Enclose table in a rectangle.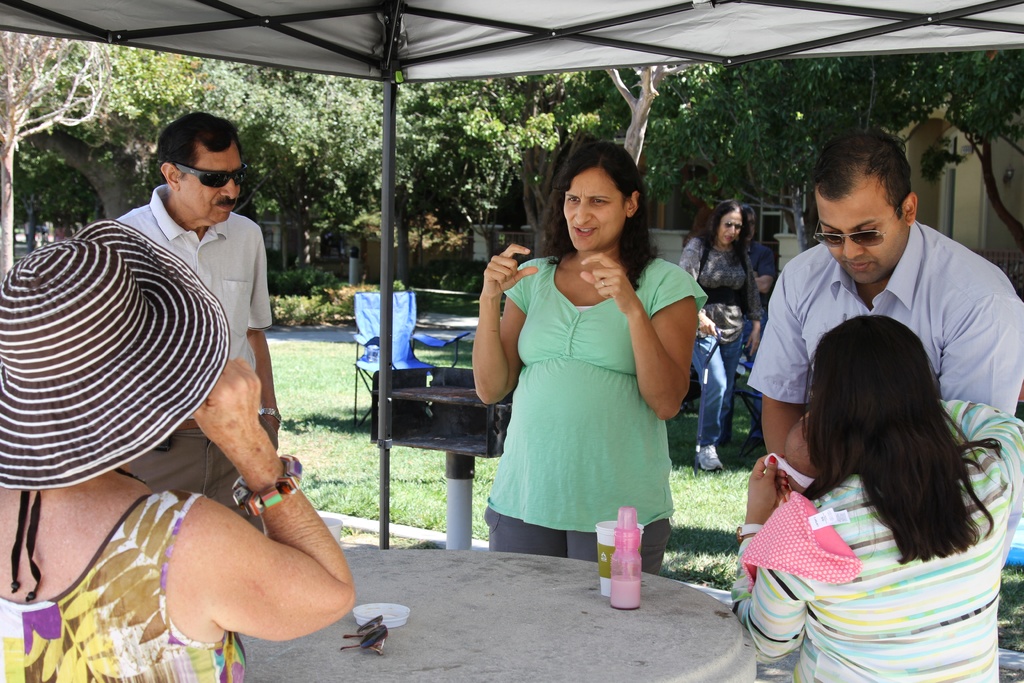
<box>241,547,762,682</box>.
